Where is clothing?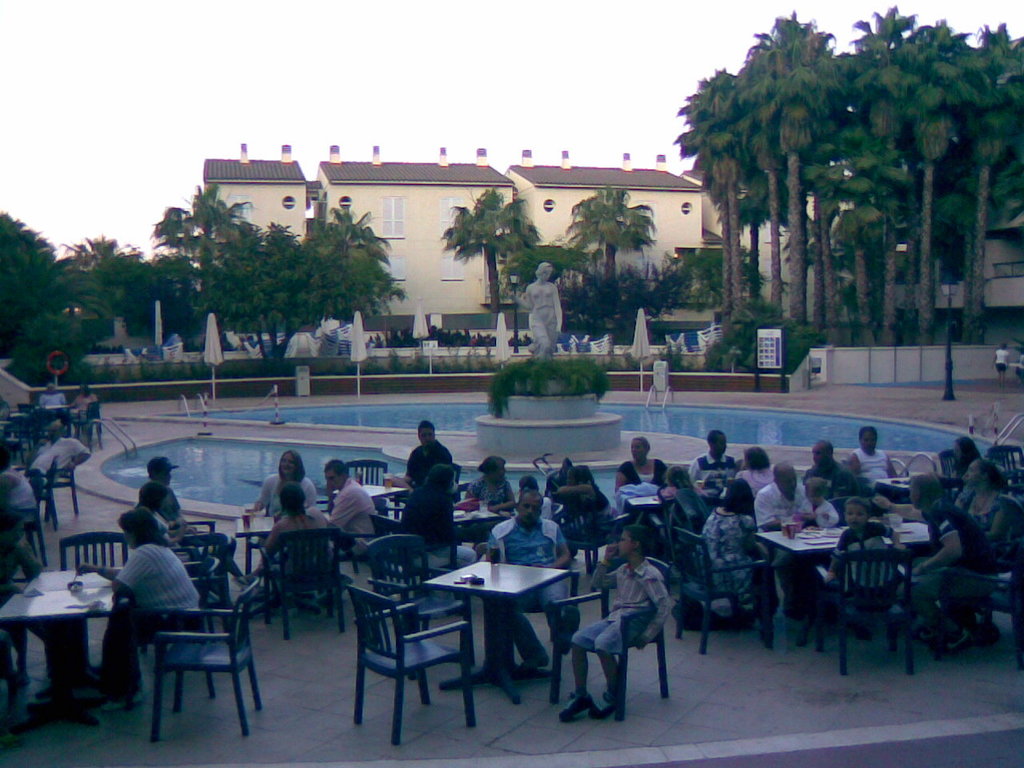
[909,498,1002,602].
